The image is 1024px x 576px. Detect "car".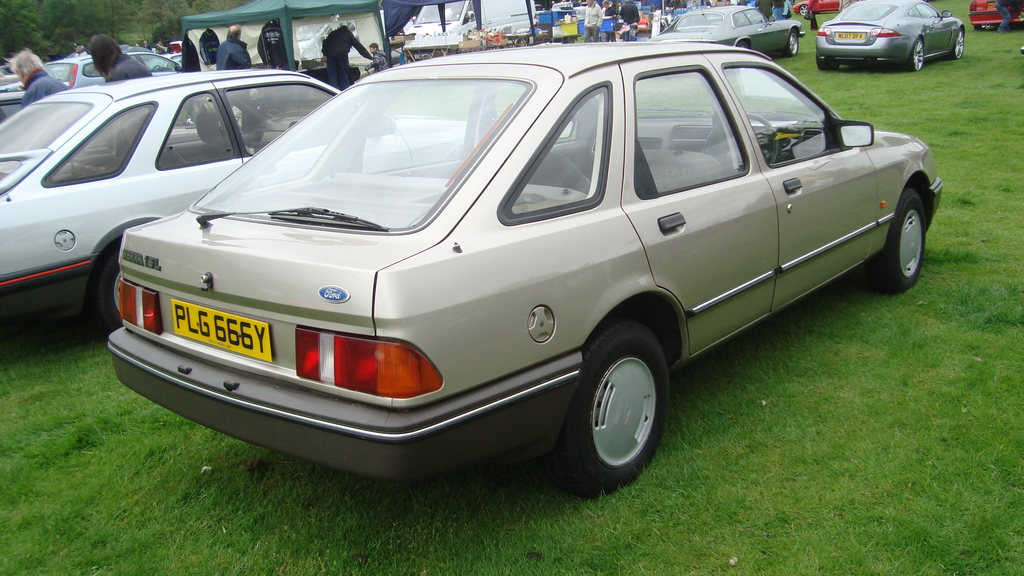
Detection: box(816, 0, 967, 72).
